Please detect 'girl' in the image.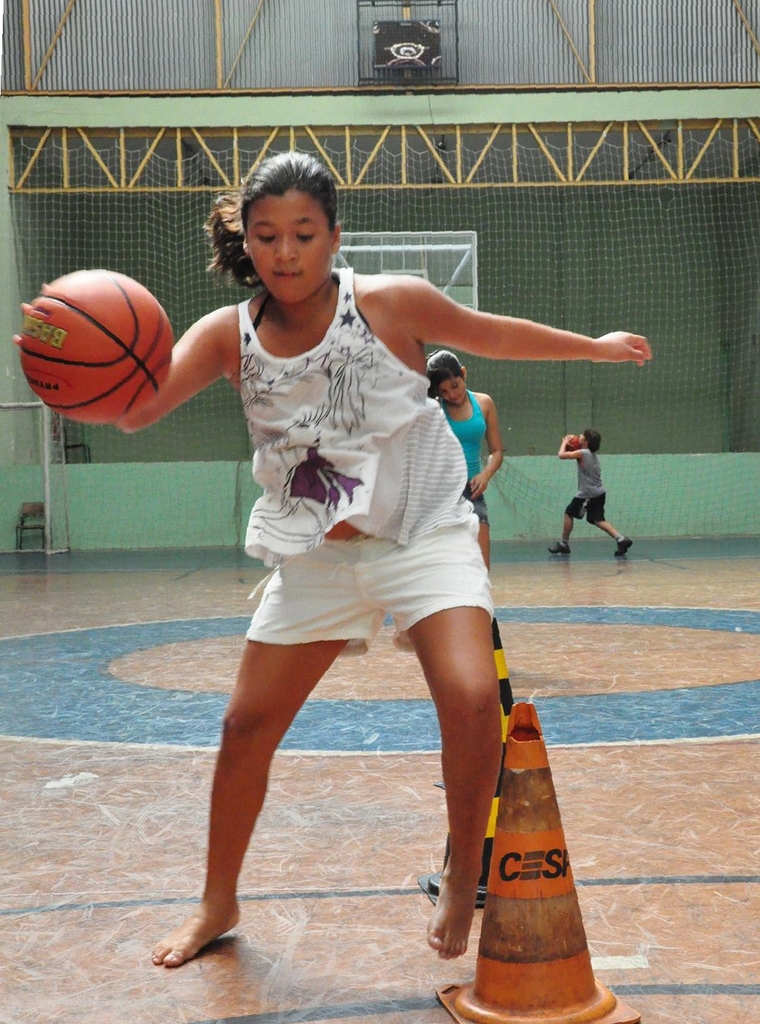
Rect(21, 148, 650, 969).
